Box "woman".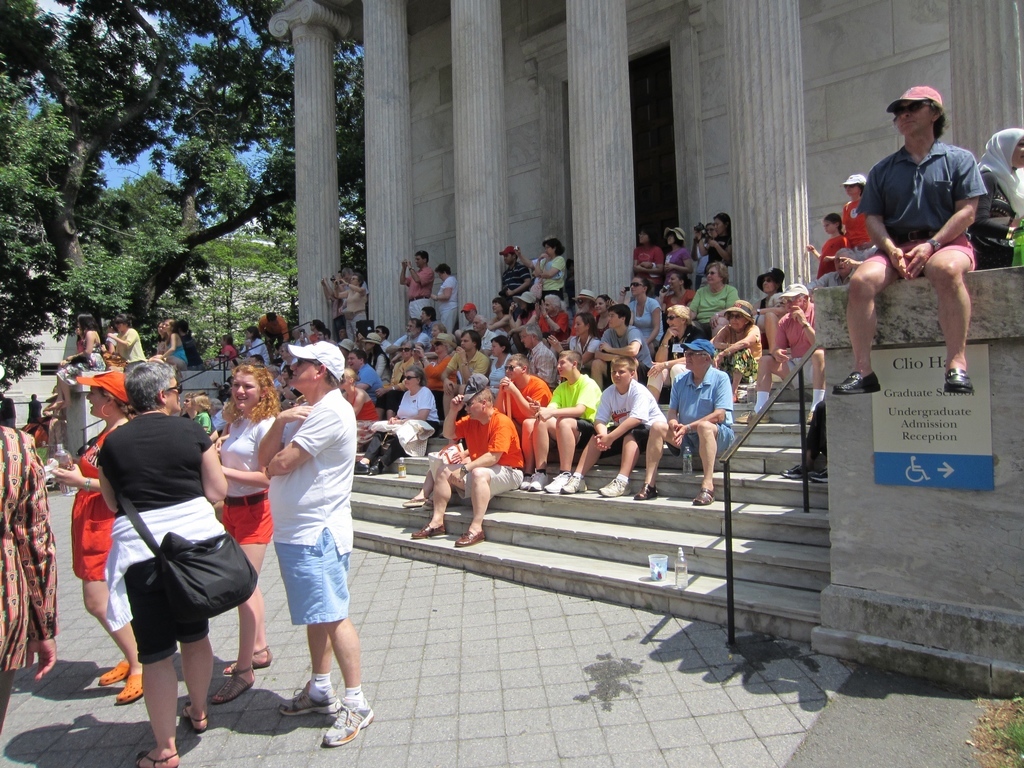
box(414, 332, 455, 396).
